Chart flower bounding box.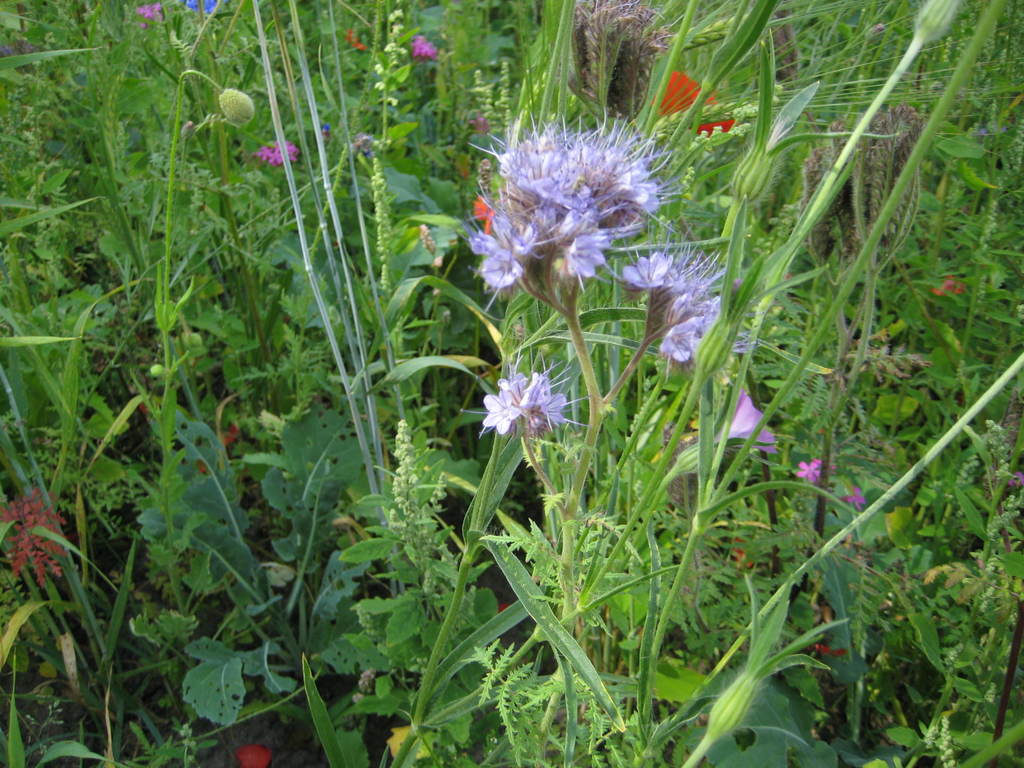
Charted: detection(650, 66, 713, 118).
